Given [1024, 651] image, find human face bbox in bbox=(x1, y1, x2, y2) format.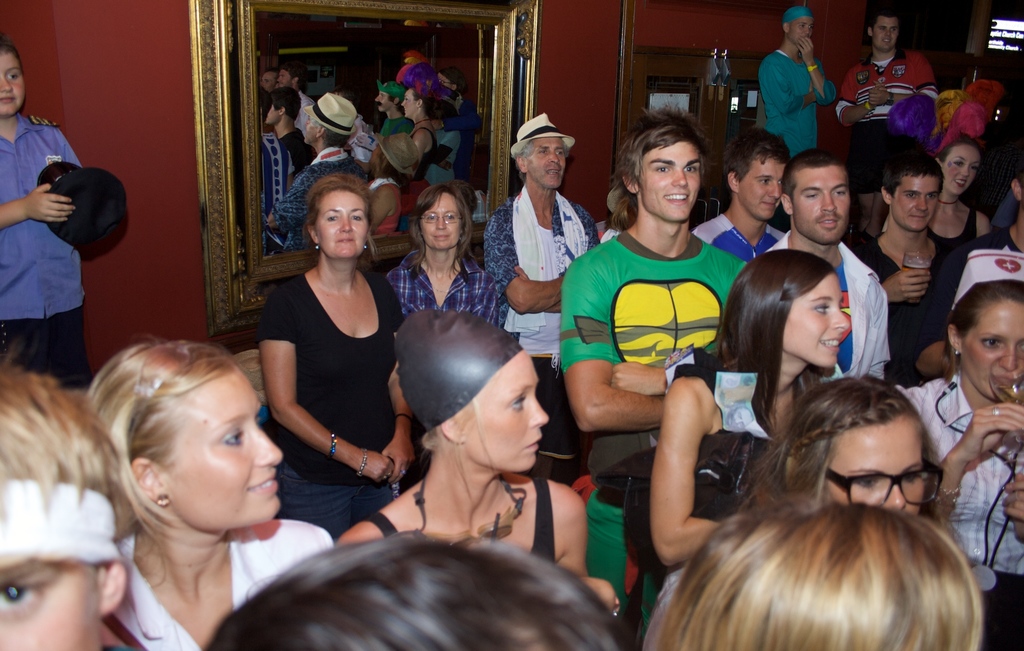
bbox=(635, 140, 699, 223).
